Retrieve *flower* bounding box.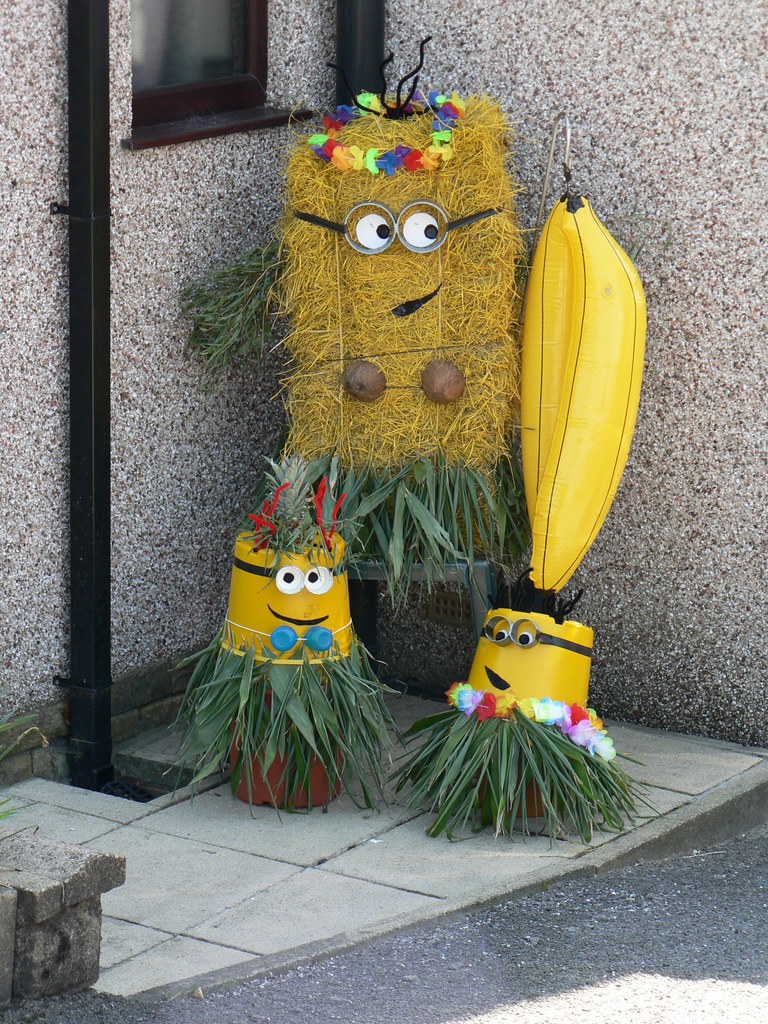
Bounding box: (left=251, top=484, right=344, bottom=556).
